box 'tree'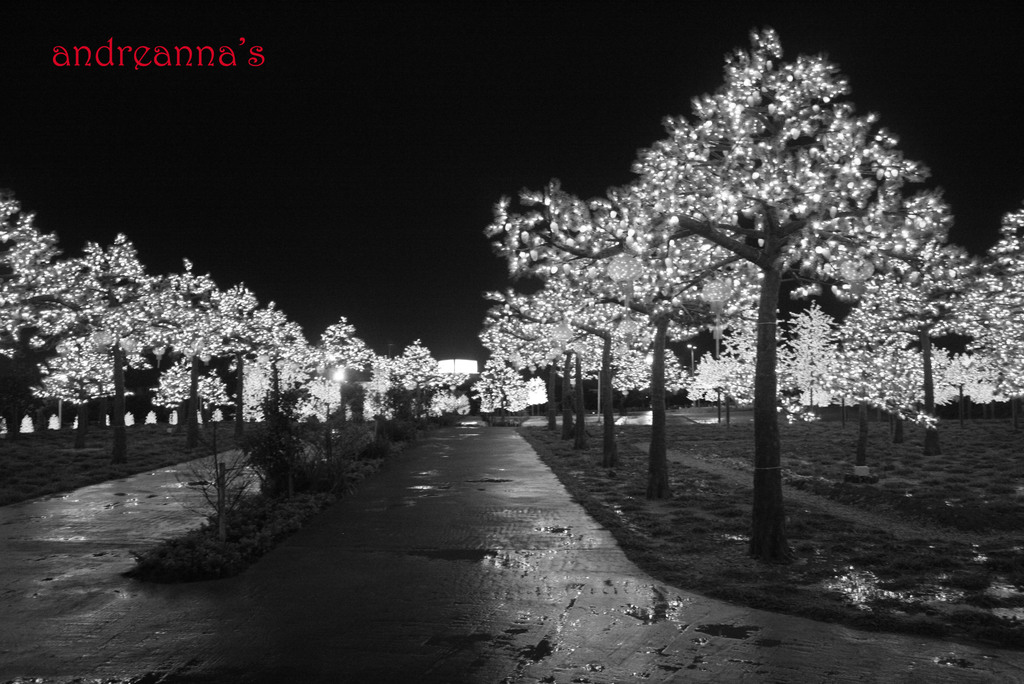
box=[0, 206, 72, 464]
